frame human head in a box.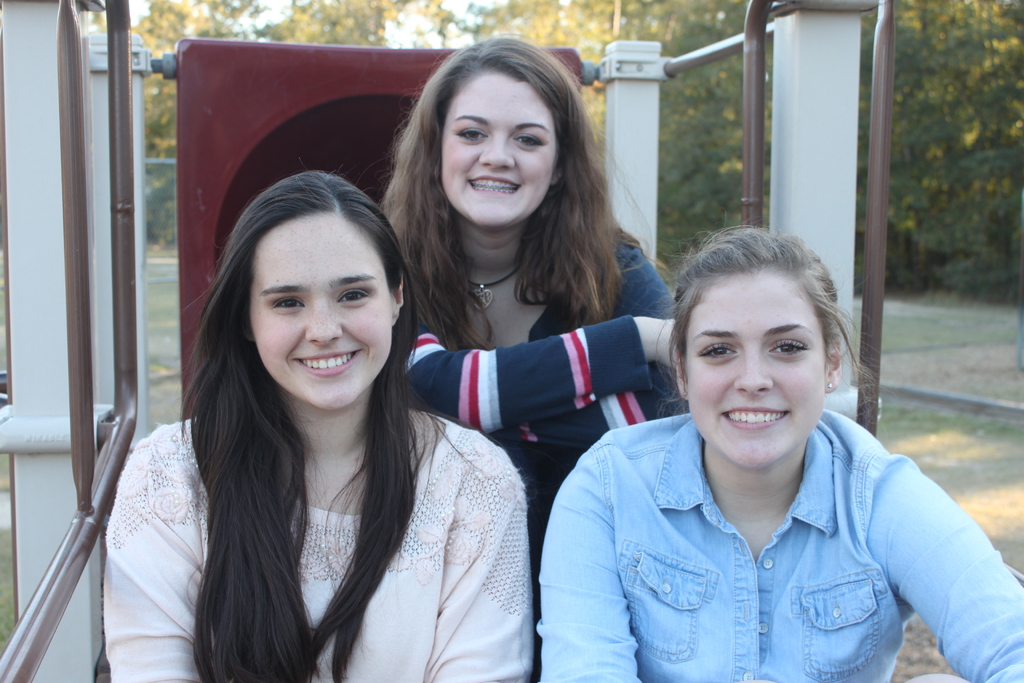
206 172 422 409.
